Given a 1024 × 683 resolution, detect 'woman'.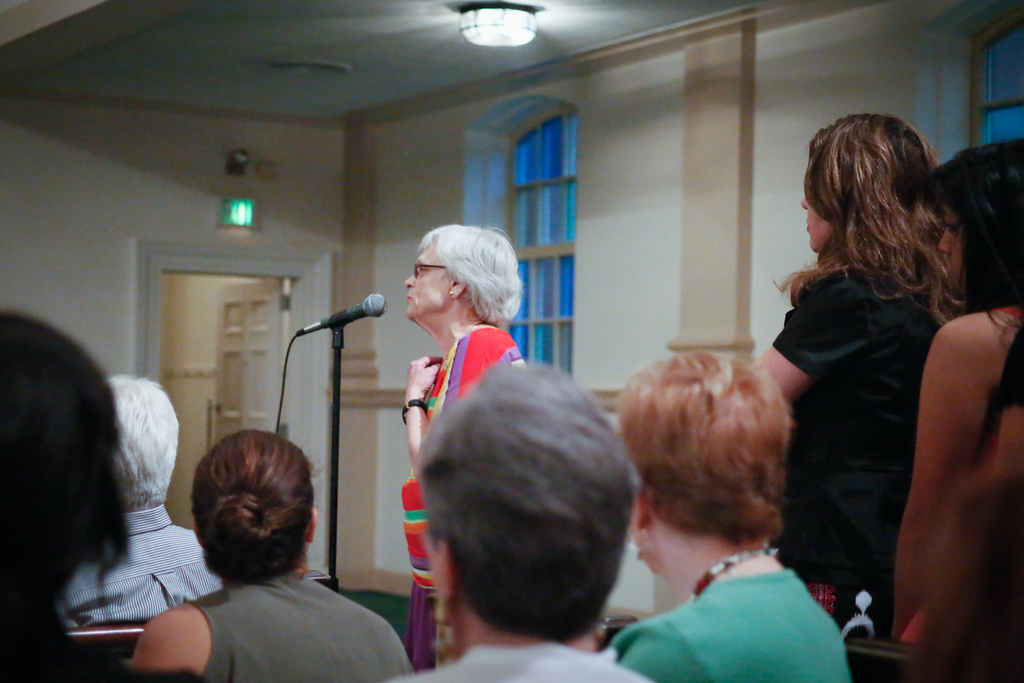
894, 142, 1023, 682.
